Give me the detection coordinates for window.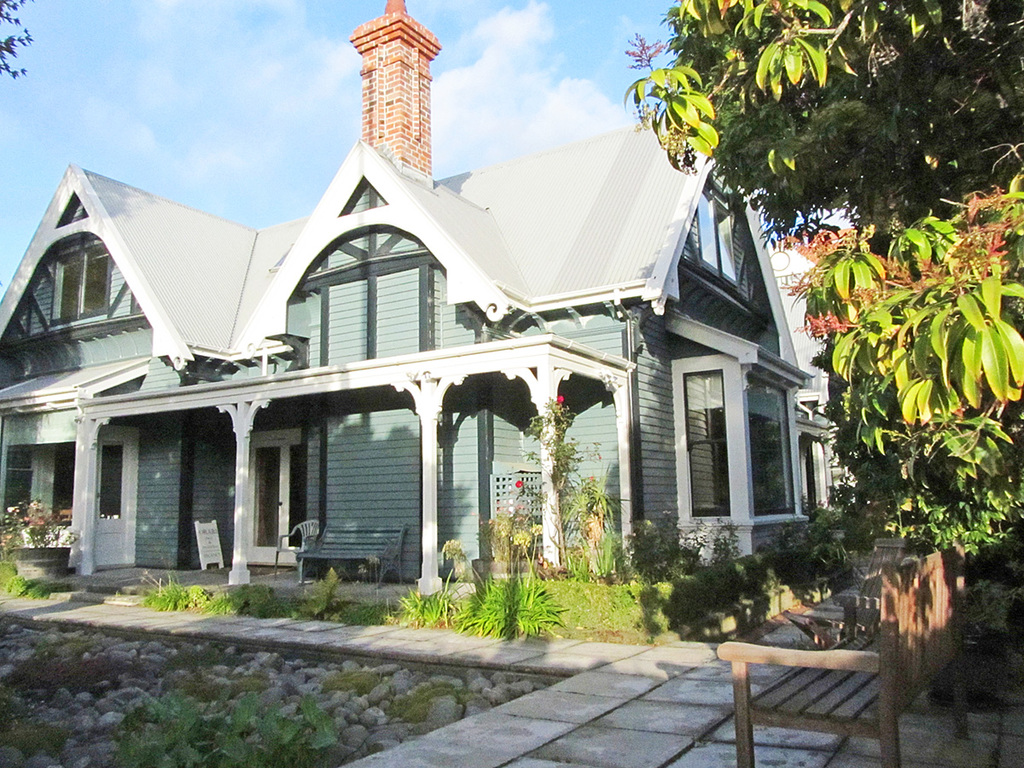
[678, 345, 736, 507].
